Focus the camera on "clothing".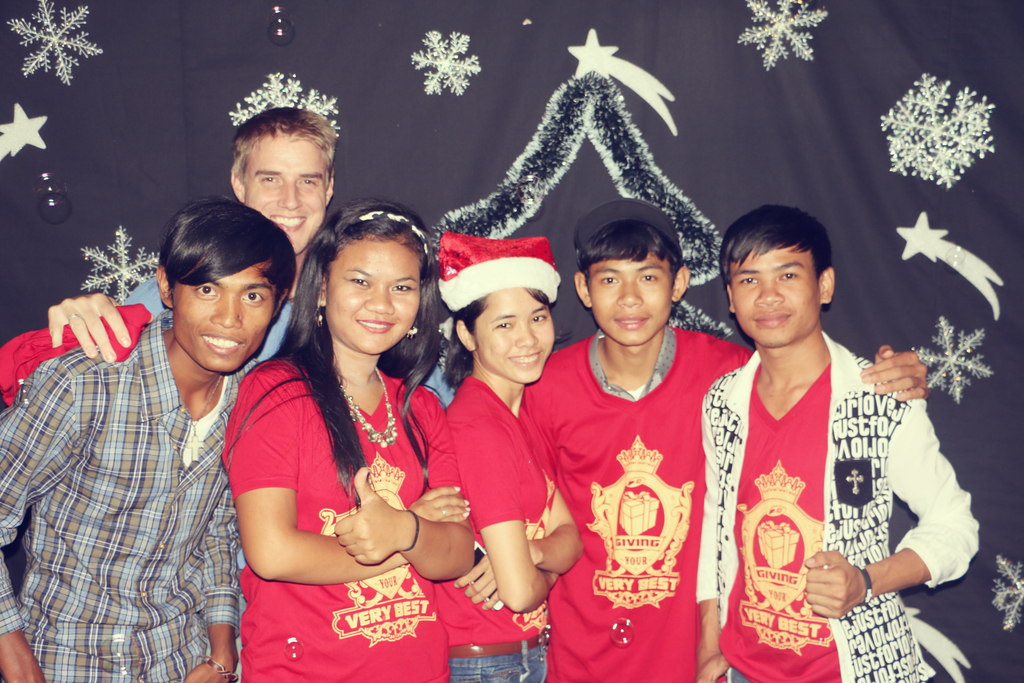
Focus region: bbox=[438, 378, 542, 682].
